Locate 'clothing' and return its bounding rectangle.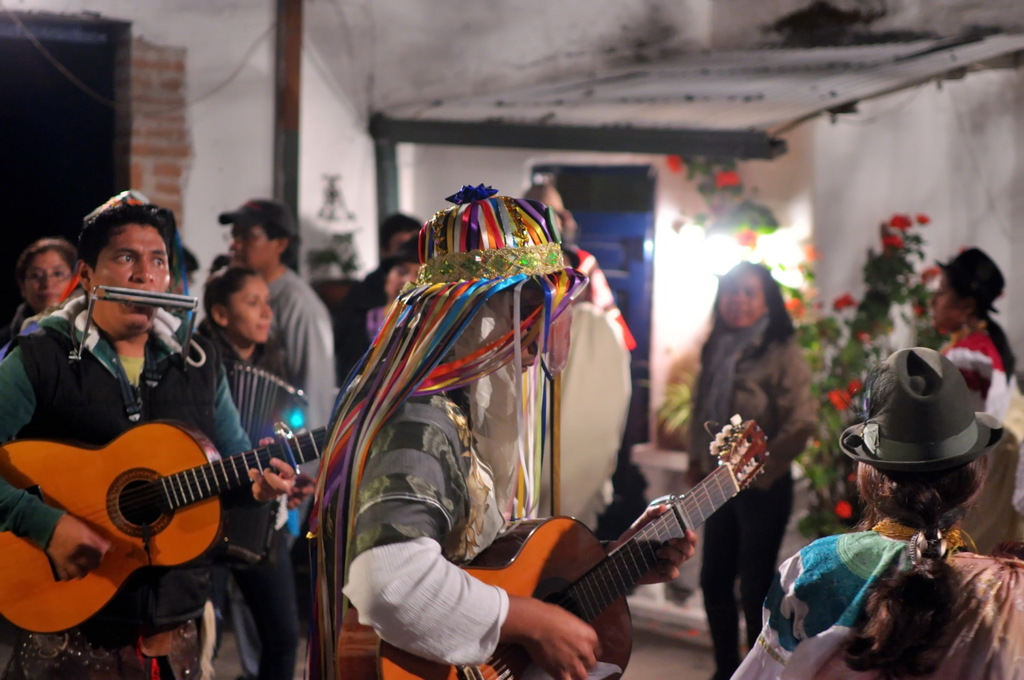
[954, 320, 1023, 441].
